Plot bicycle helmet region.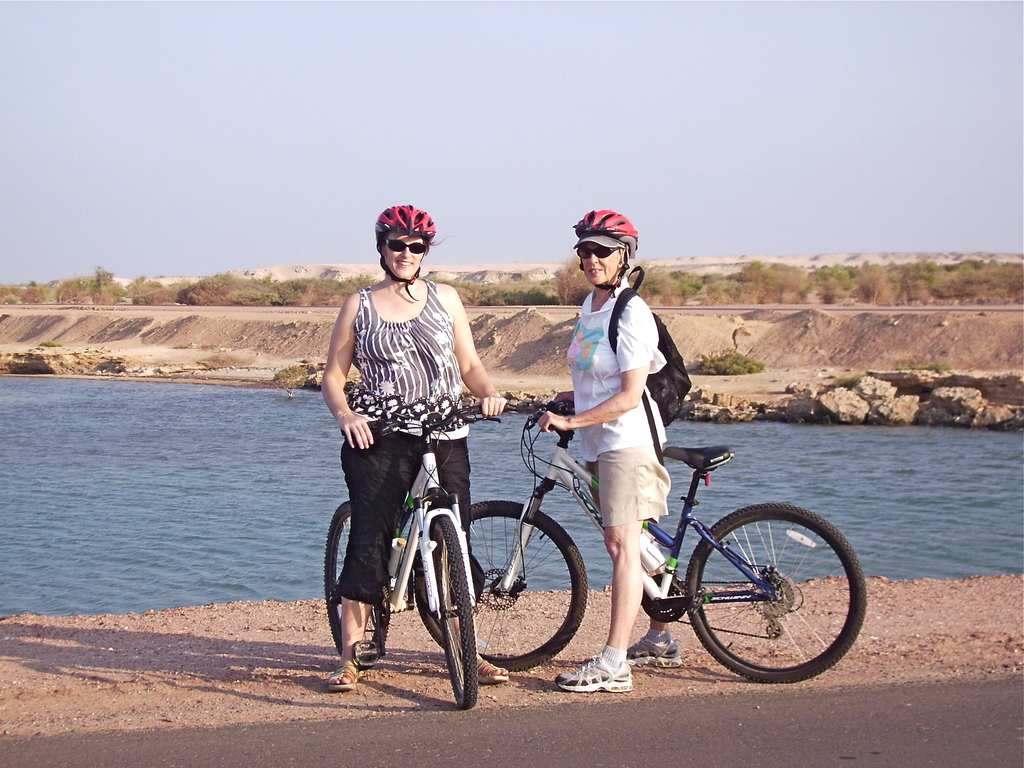
Plotted at box(575, 208, 639, 253).
